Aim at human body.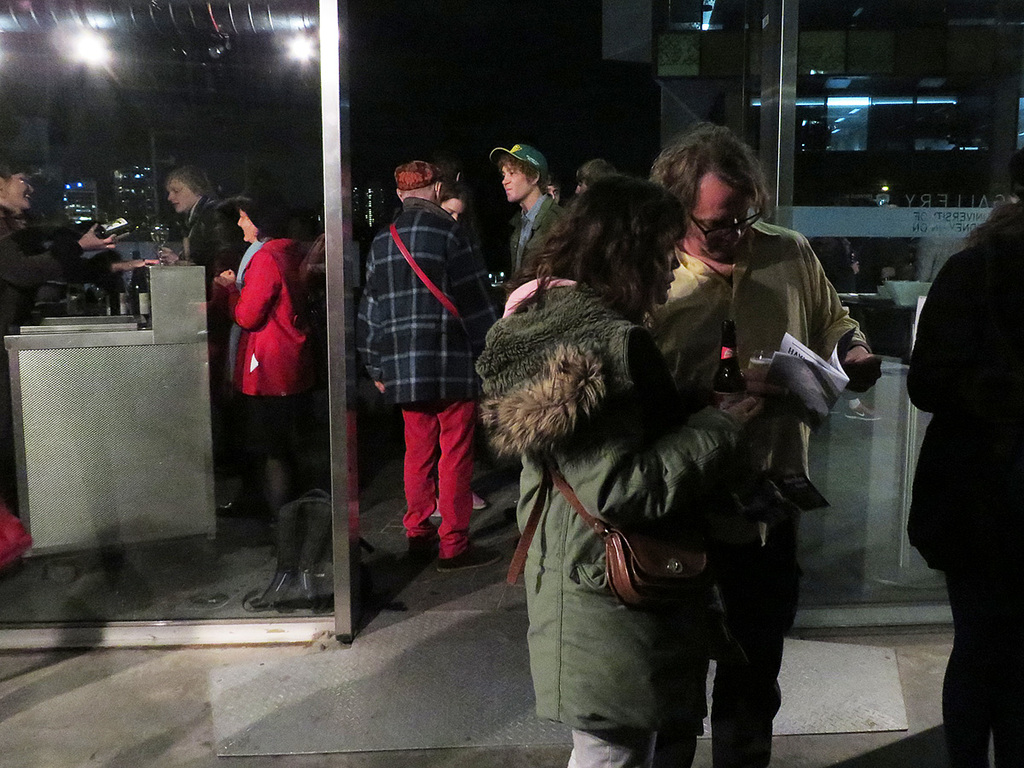
Aimed at left=439, top=182, right=469, bottom=230.
